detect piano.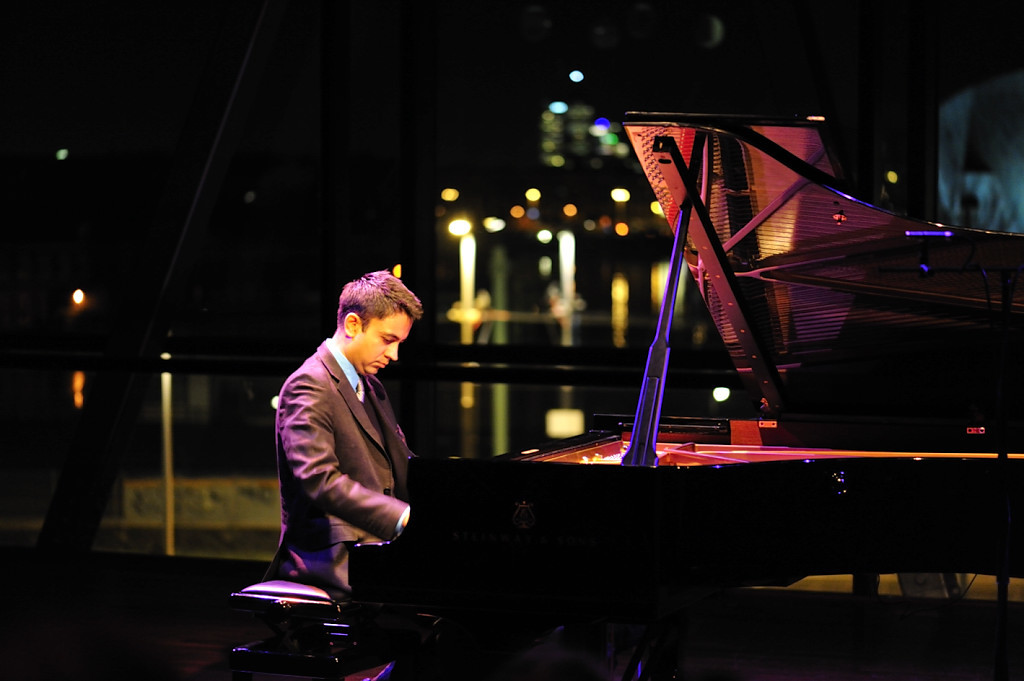
Detected at {"left": 345, "top": 106, "right": 1023, "bottom": 676}.
